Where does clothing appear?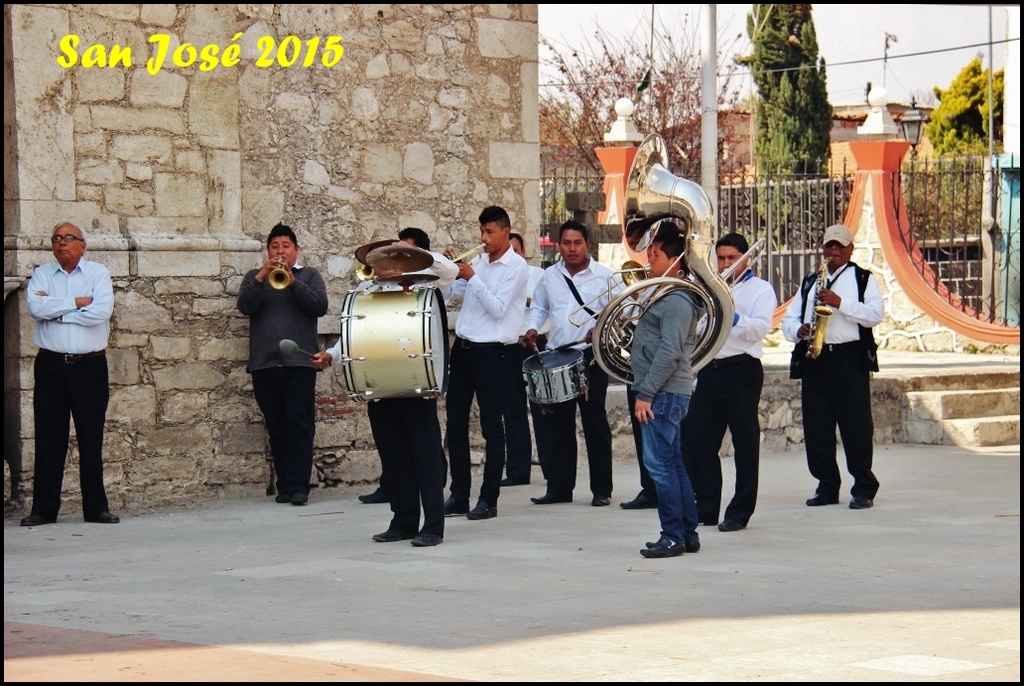
Appears at box=[509, 256, 543, 480].
